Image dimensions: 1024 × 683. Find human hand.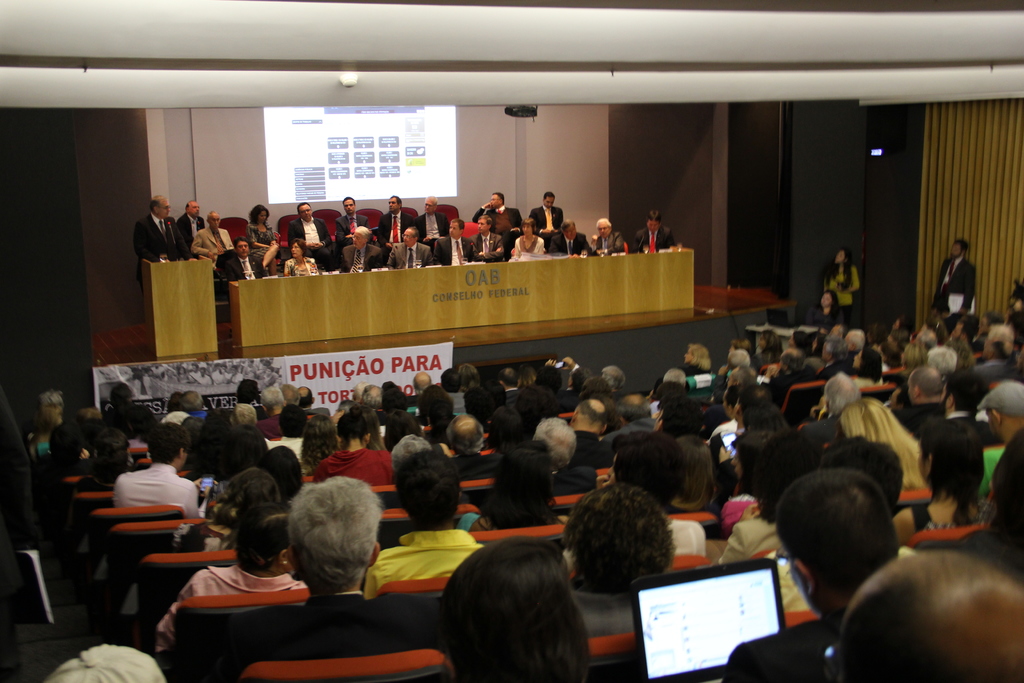
select_region(189, 256, 200, 261).
